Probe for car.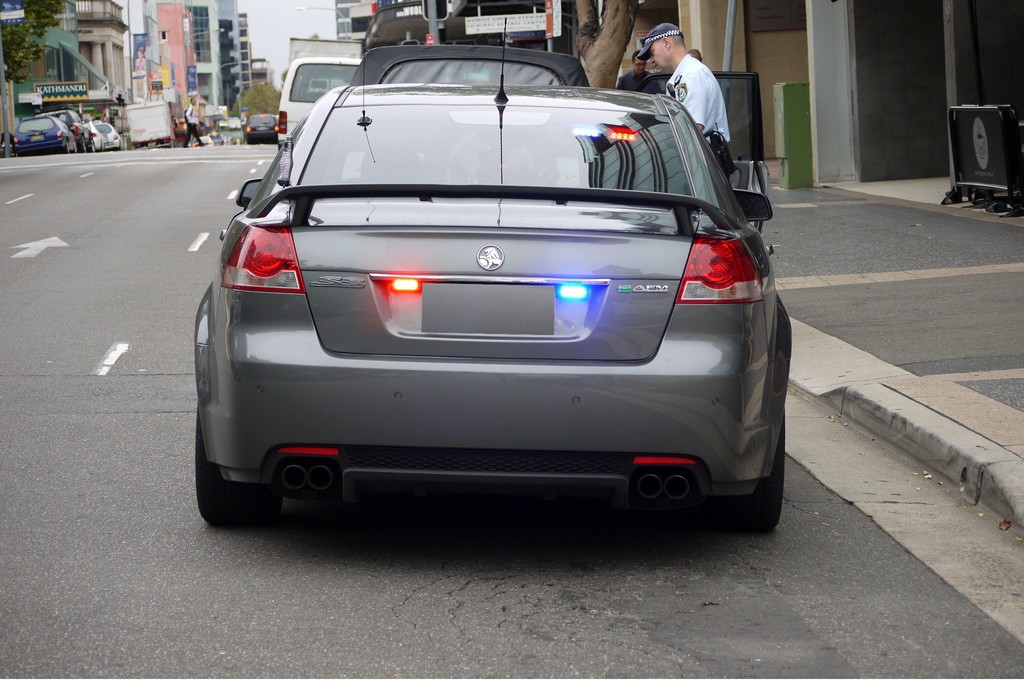
Probe result: x1=241, y1=109, x2=282, y2=142.
